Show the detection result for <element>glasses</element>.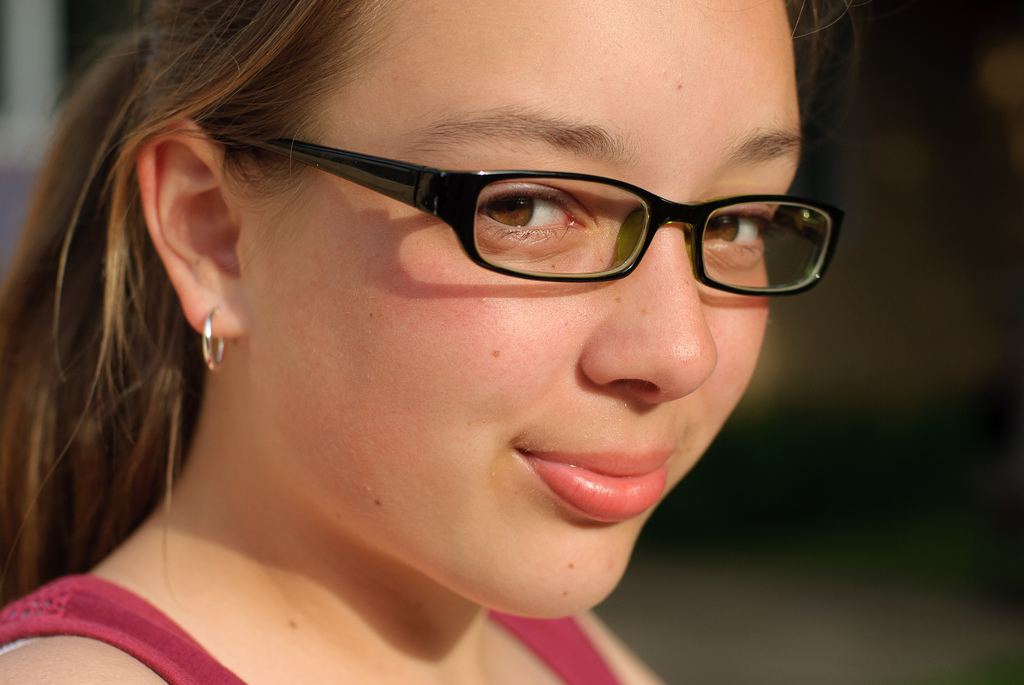
(211,127,844,305).
